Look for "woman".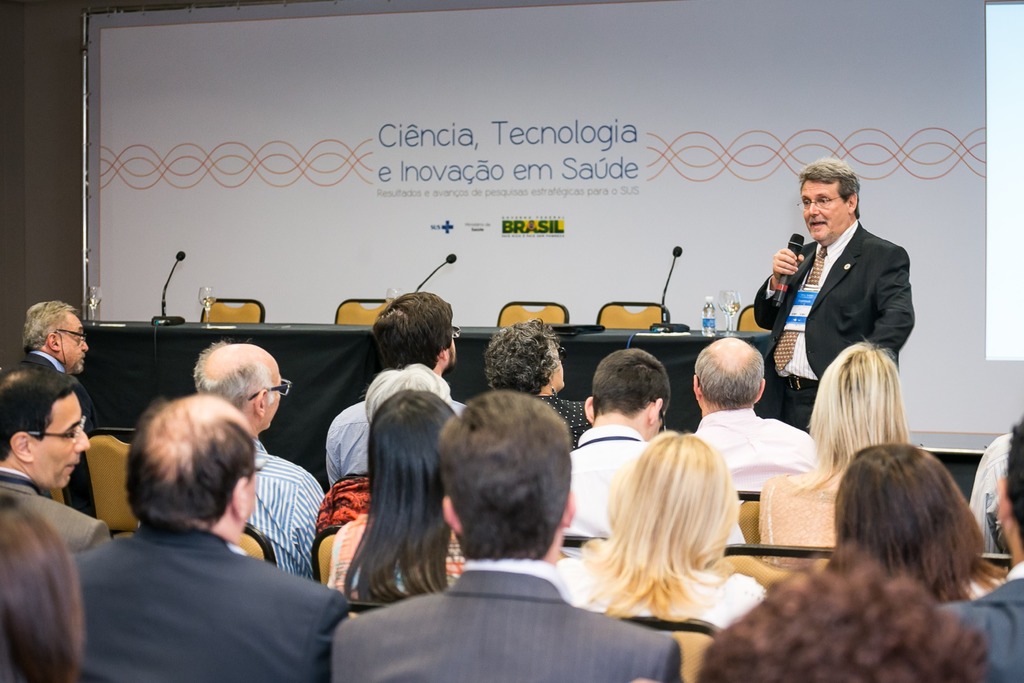
Found: <bbox>328, 388, 461, 601</bbox>.
